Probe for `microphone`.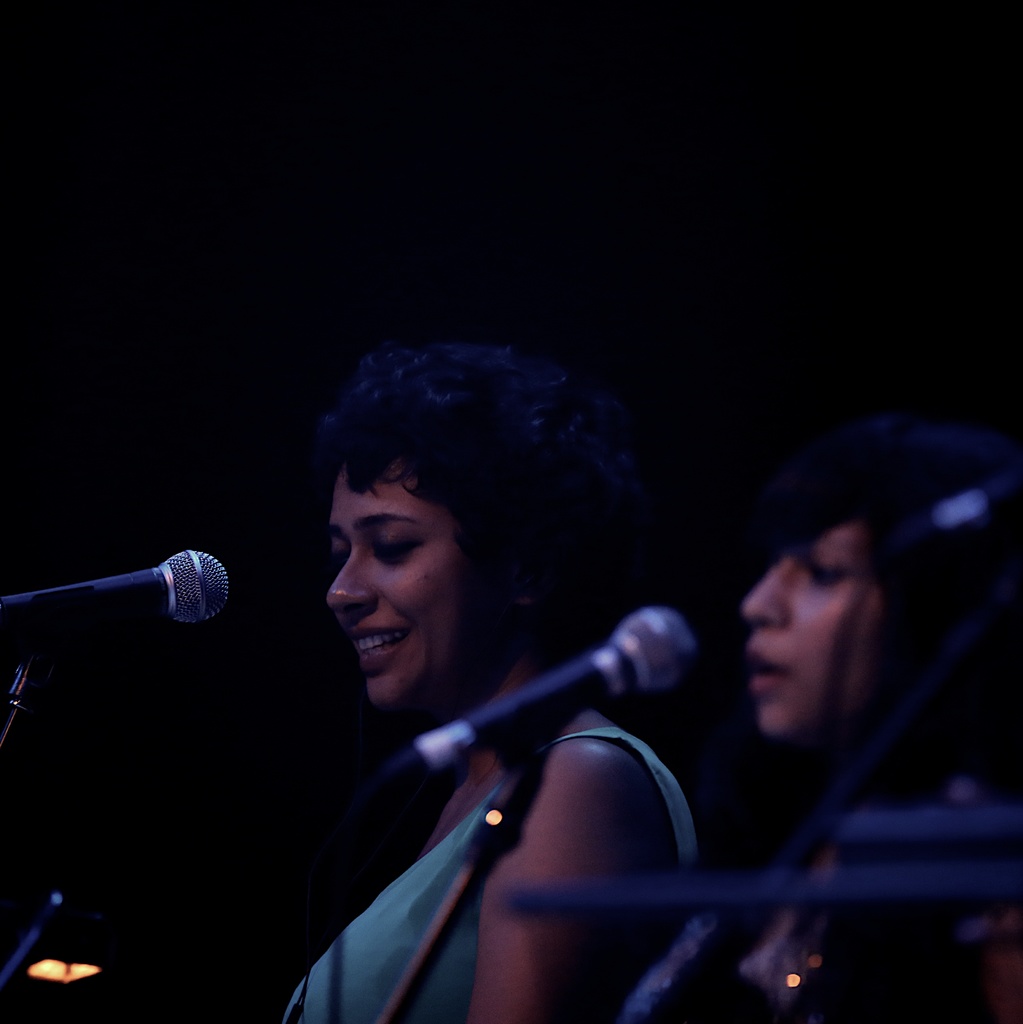
Probe result: (left=20, top=566, right=225, bottom=671).
